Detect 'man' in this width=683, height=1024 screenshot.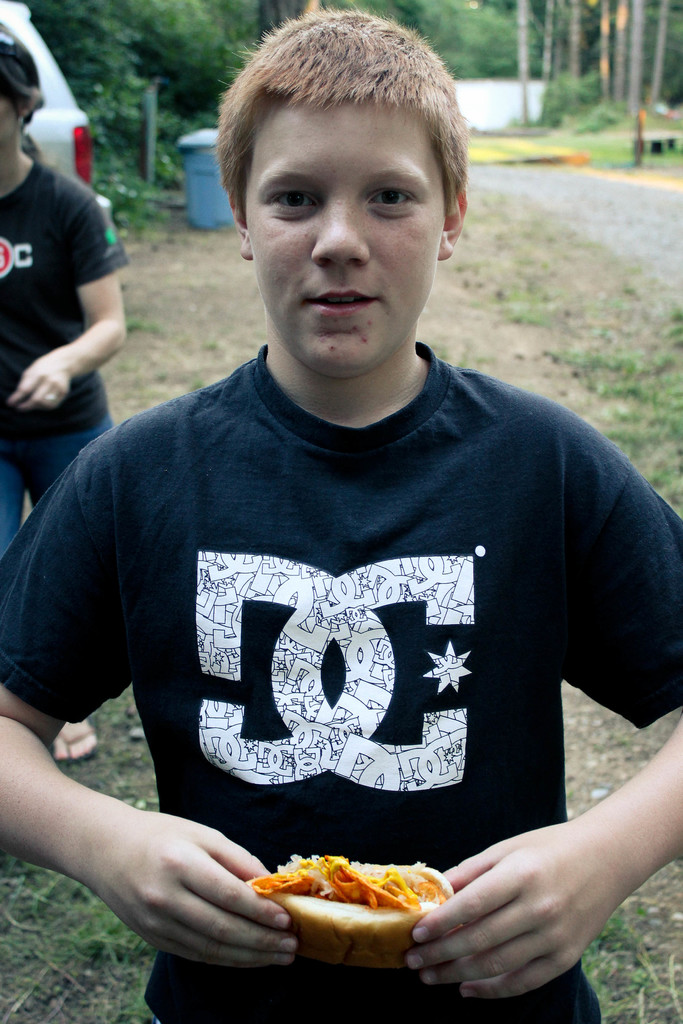
Detection: x1=0 y1=26 x2=131 y2=764.
